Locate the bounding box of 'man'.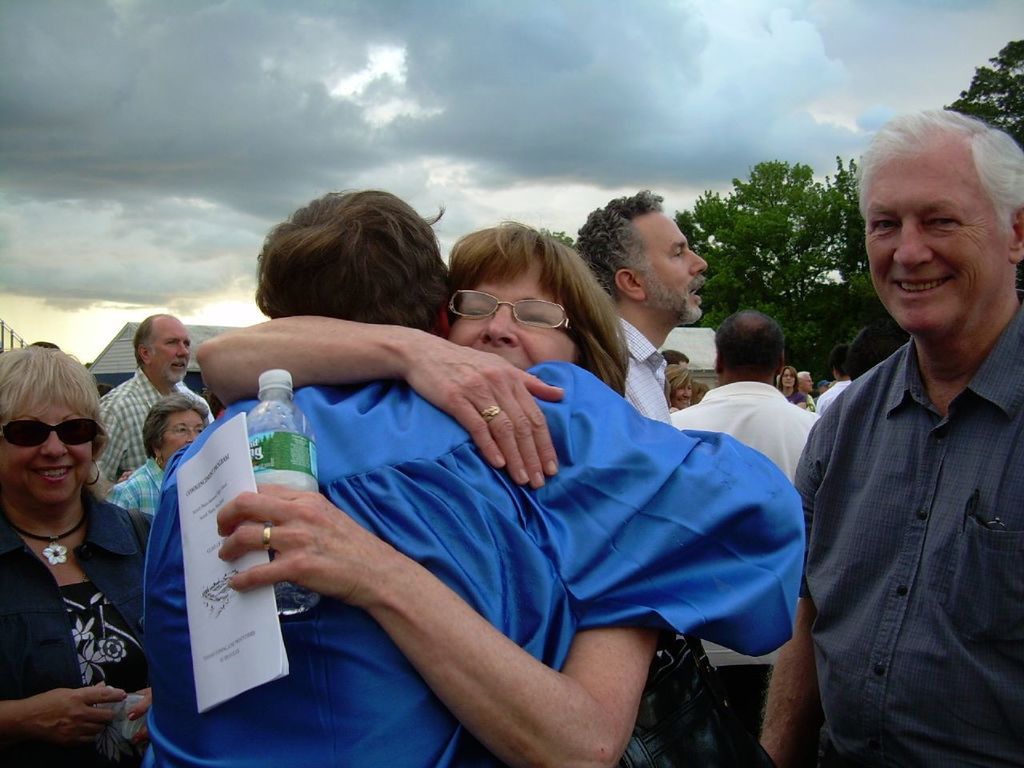
Bounding box: x1=666, y1=307, x2=823, y2=741.
